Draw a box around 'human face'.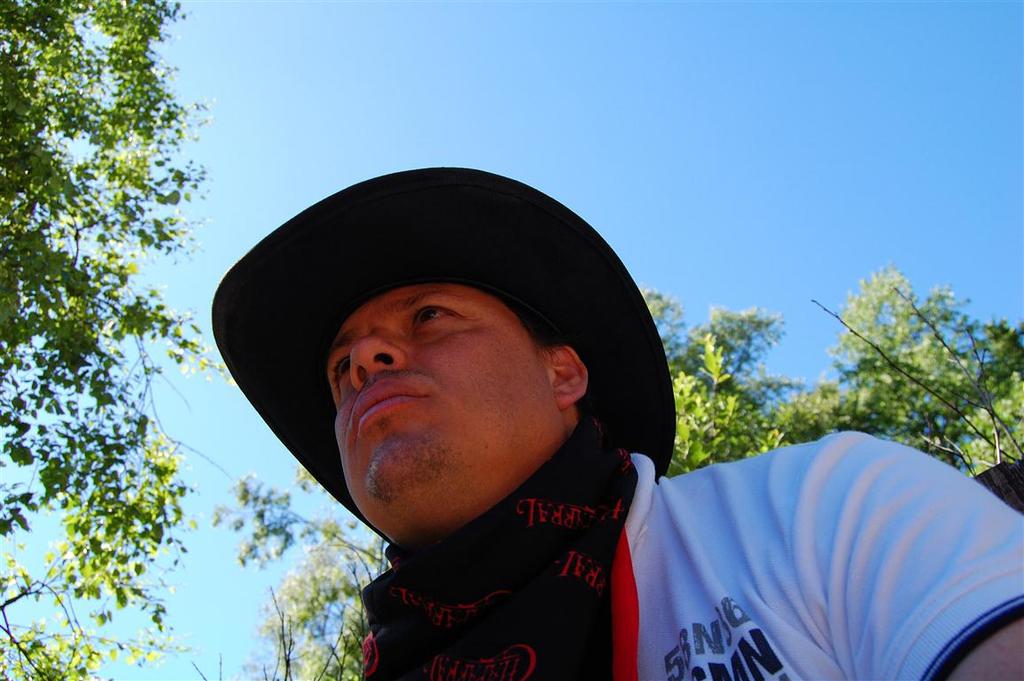
[x1=324, y1=294, x2=560, y2=515].
